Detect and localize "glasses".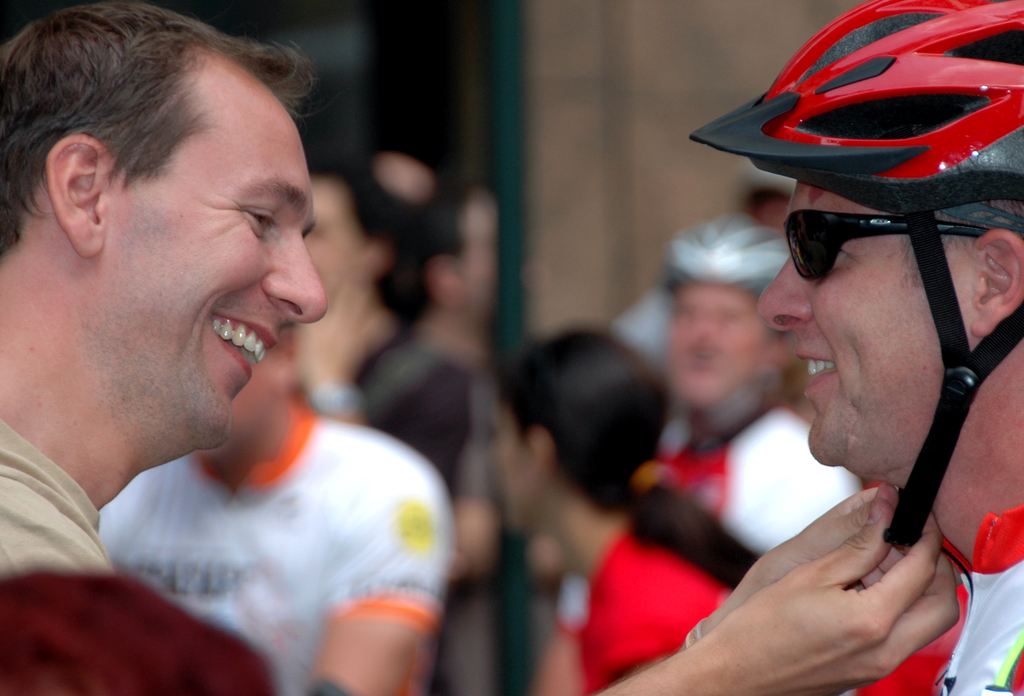
Localized at box=[760, 213, 991, 319].
